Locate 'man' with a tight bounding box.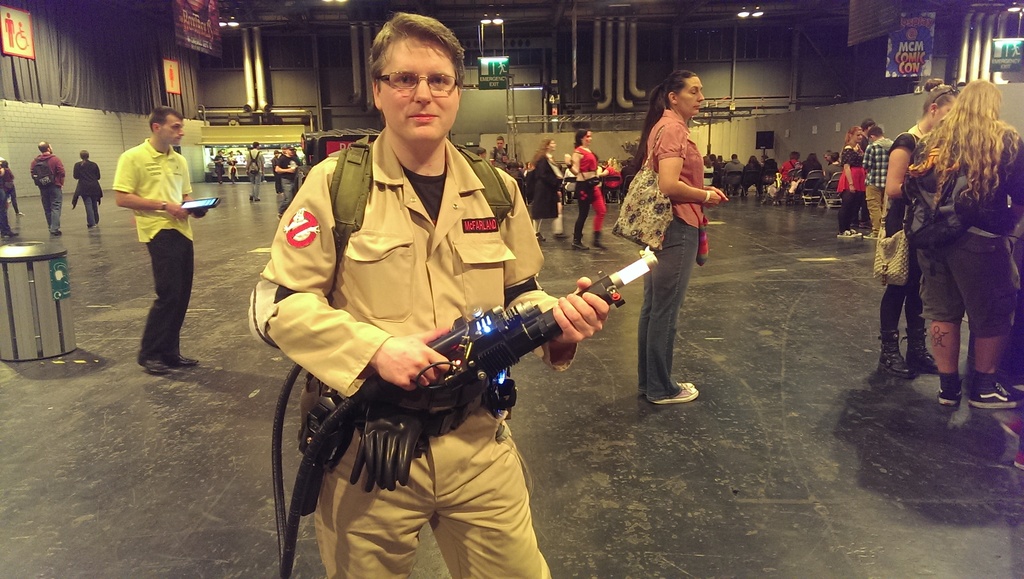
pyautogui.locateOnScreen(862, 125, 897, 231).
